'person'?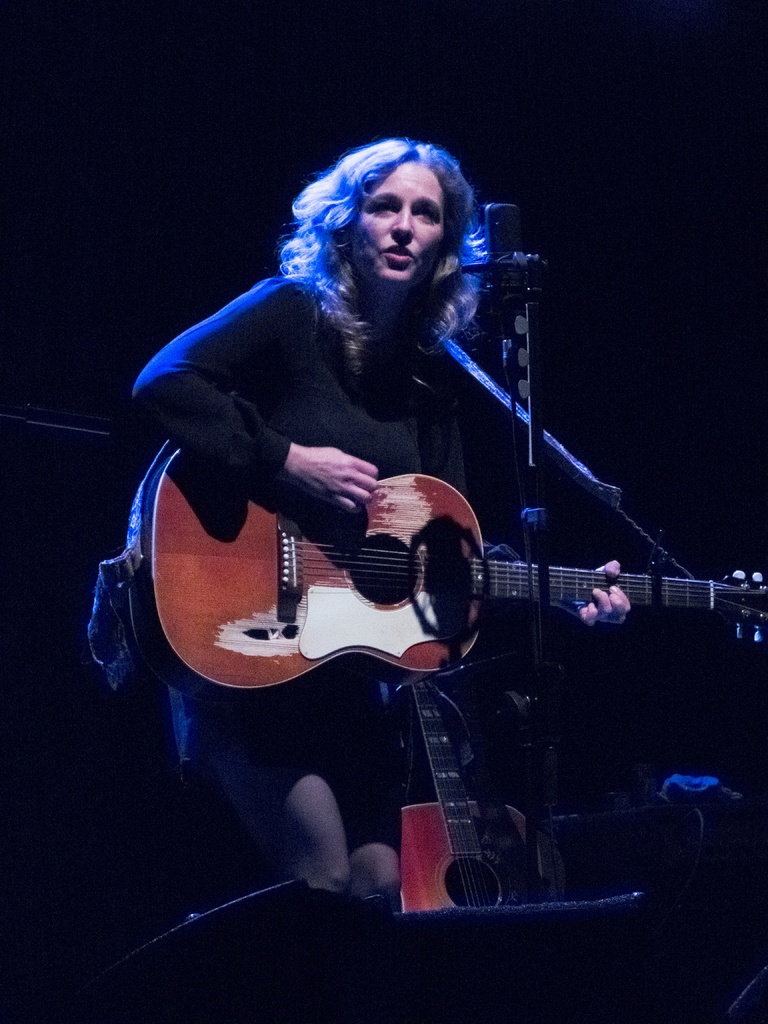
<region>118, 142, 655, 789</region>
